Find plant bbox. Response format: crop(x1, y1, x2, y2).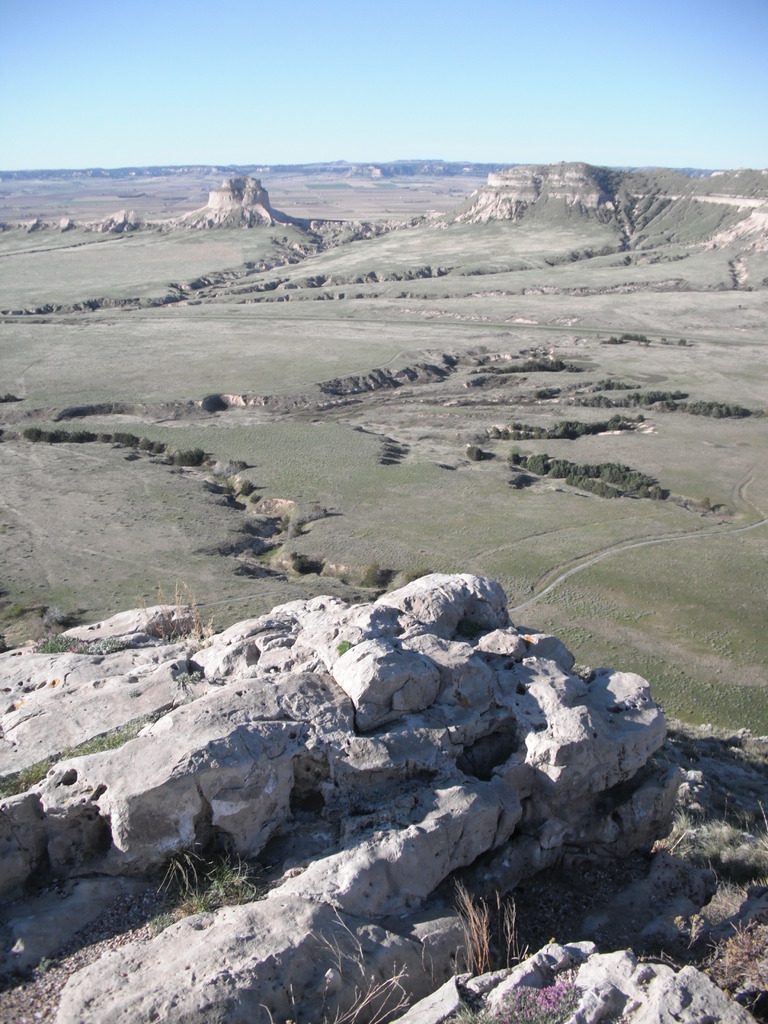
crop(337, 637, 358, 657).
